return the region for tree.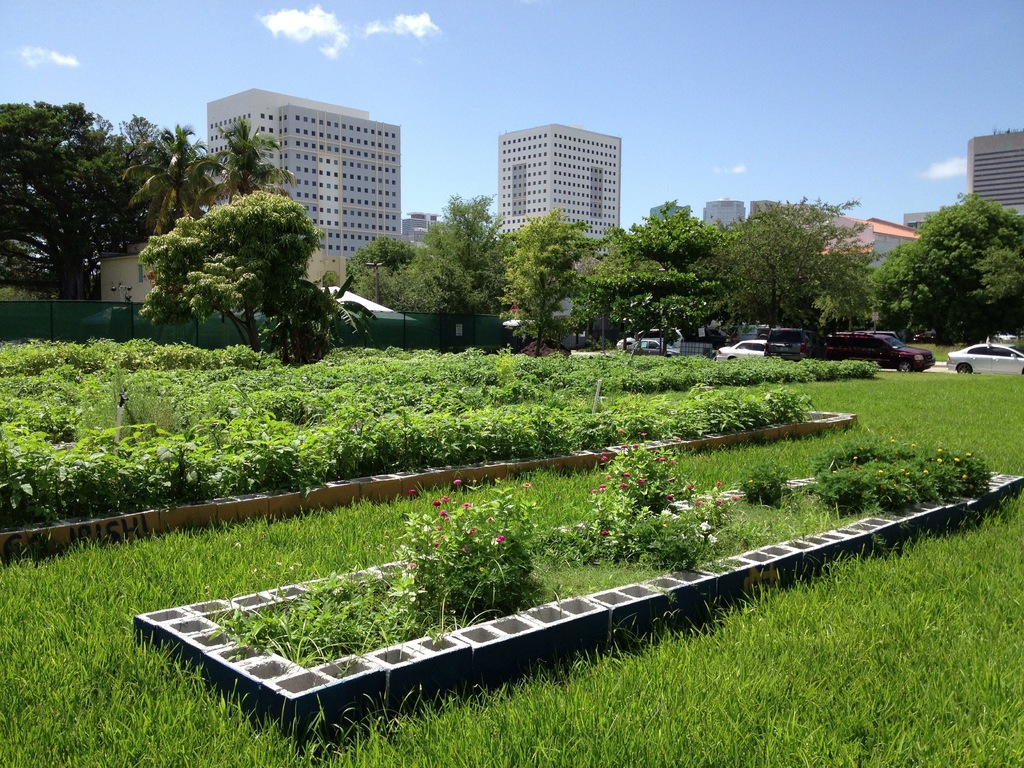
(left=127, top=109, right=234, bottom=236).
